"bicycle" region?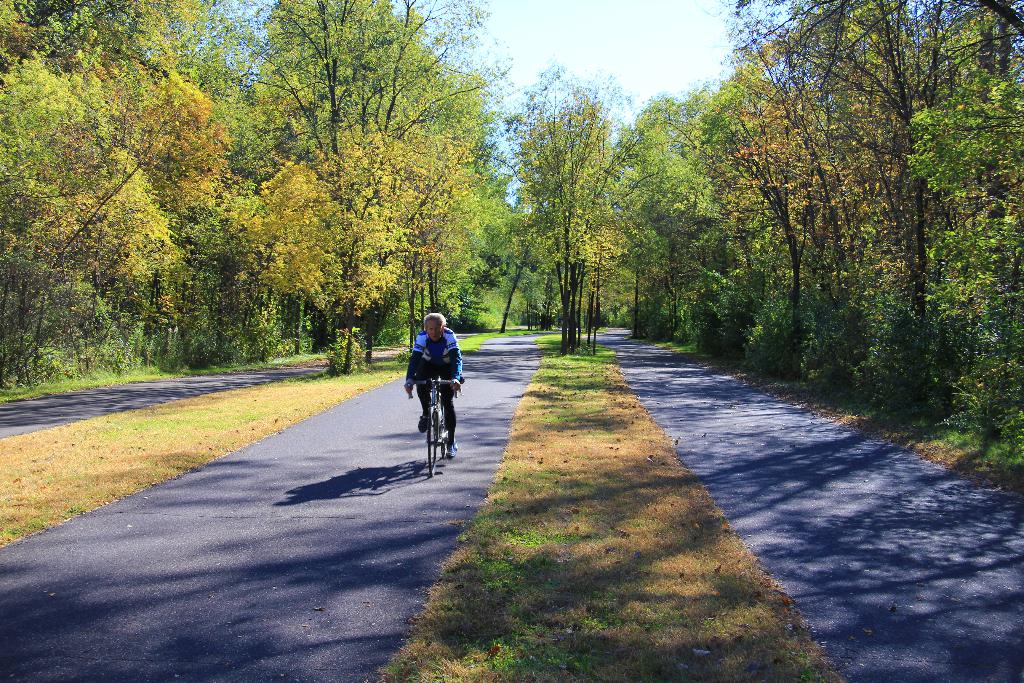
bbox=(409, 370, 457, 471)
